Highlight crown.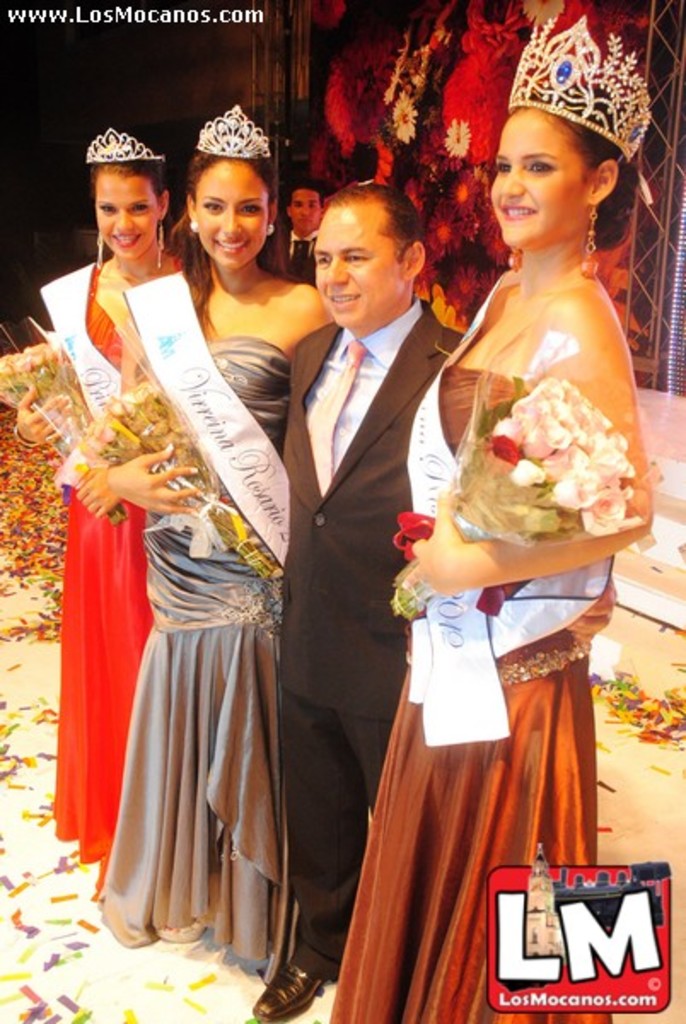
Highlighted region: bbox=(505, 10, 654, 164).
